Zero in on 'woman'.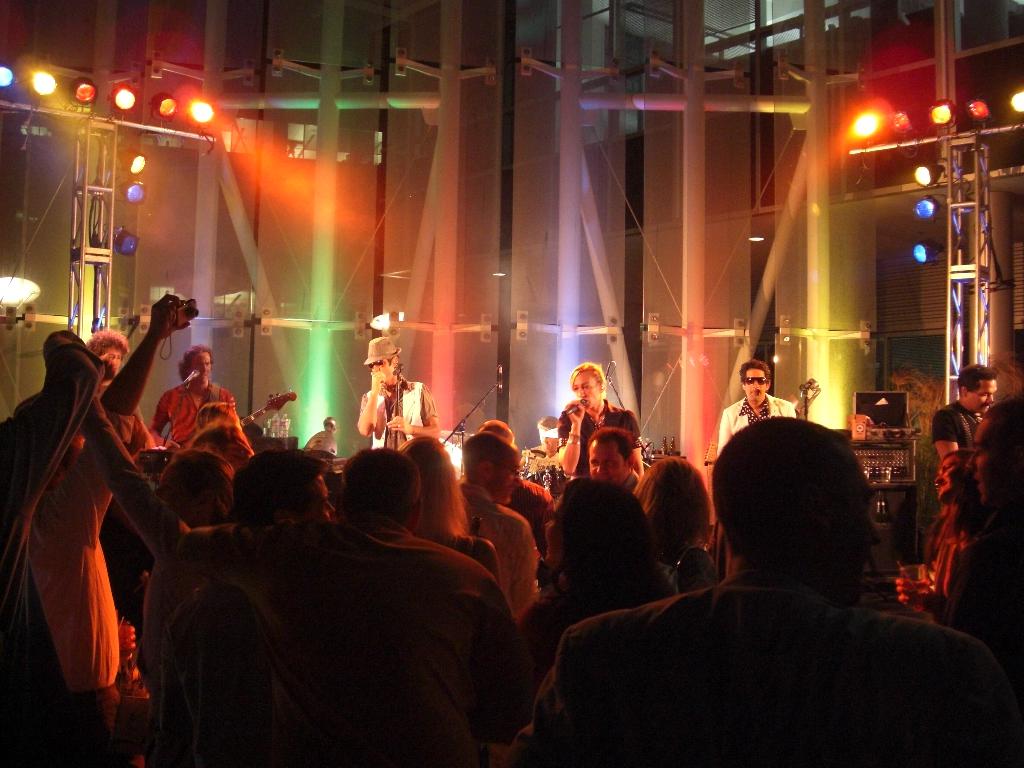
Zeroed in: <bbox>397, 437, 501, 584</bbox>.
